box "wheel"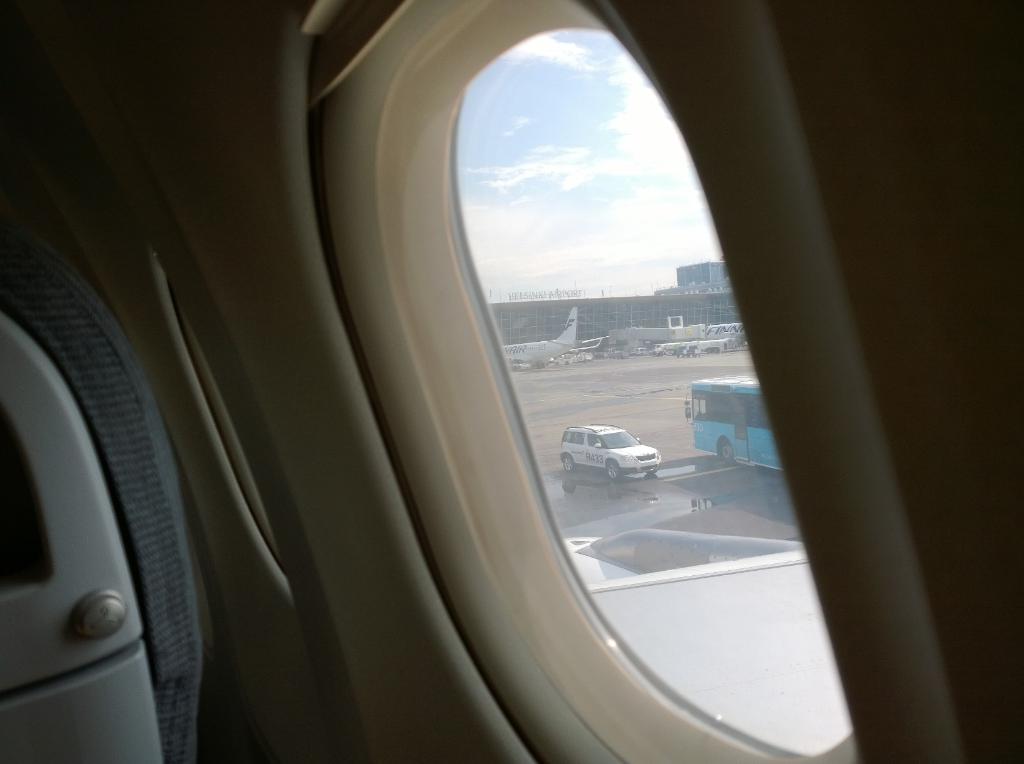
l=716, t=441, r=734, b=467
